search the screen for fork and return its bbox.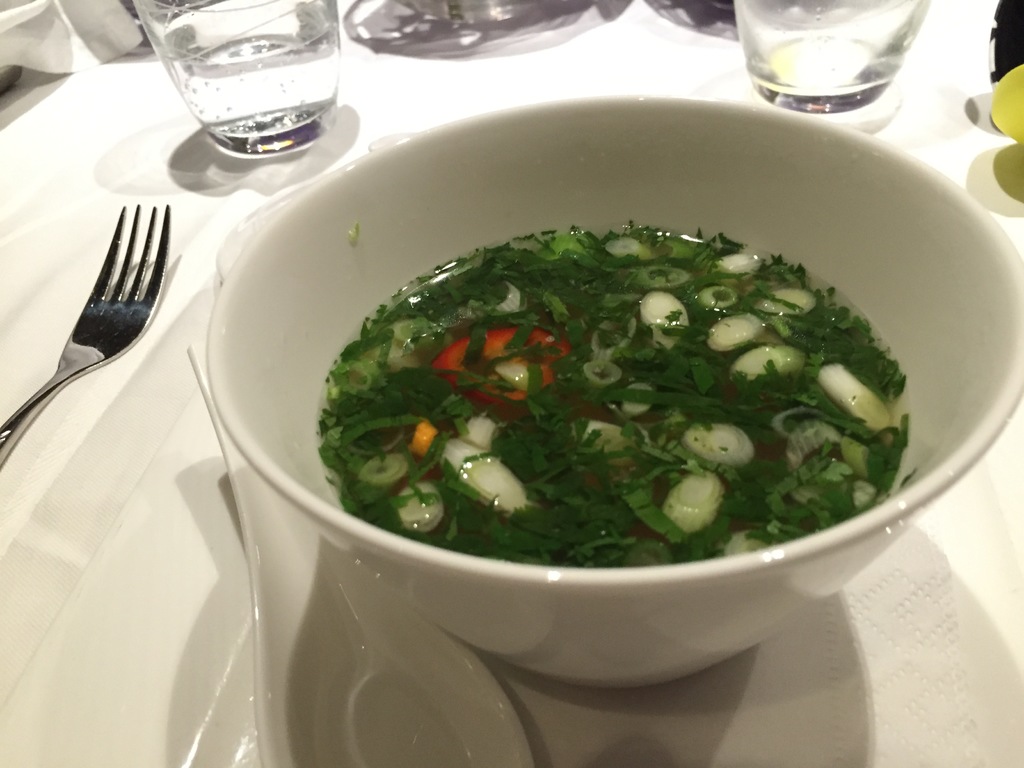
Found: 0, 205, 175, 466.
